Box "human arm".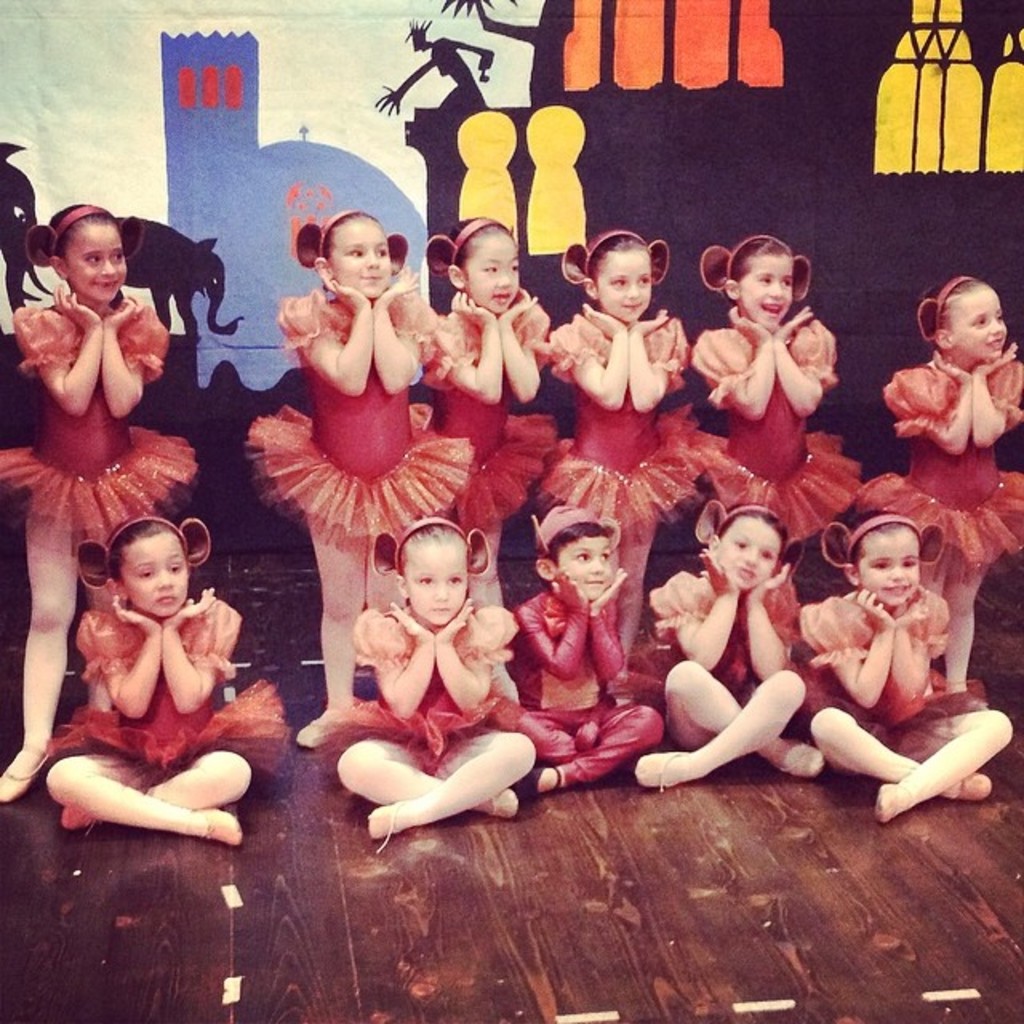
x1=541 y1=301 x2=645 y2=414.
